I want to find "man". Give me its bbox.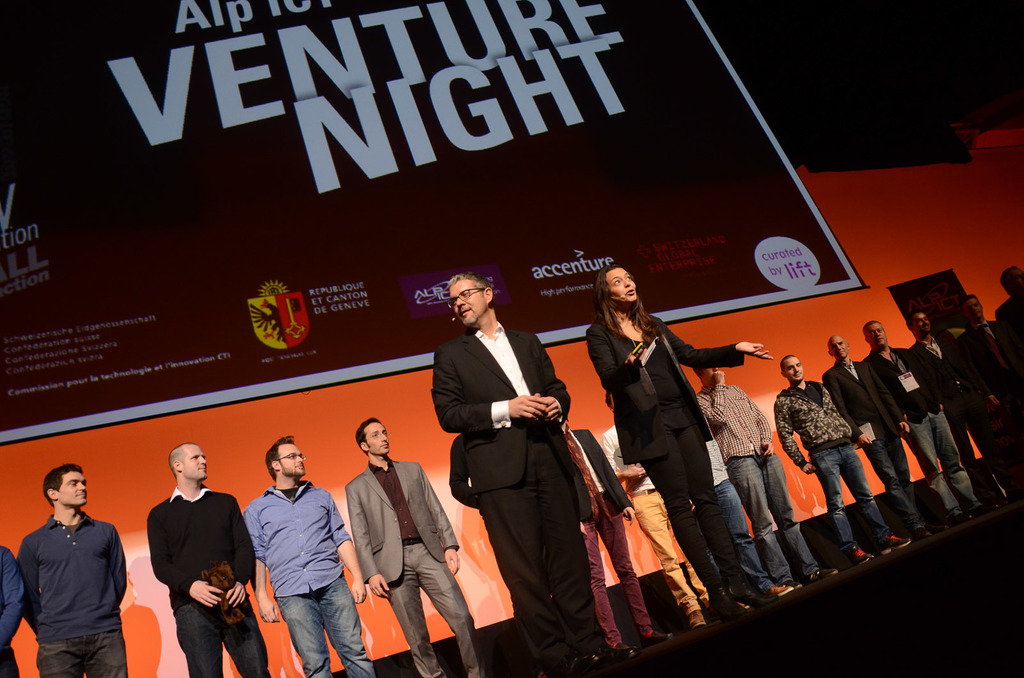
600, 419, 713, 642.
